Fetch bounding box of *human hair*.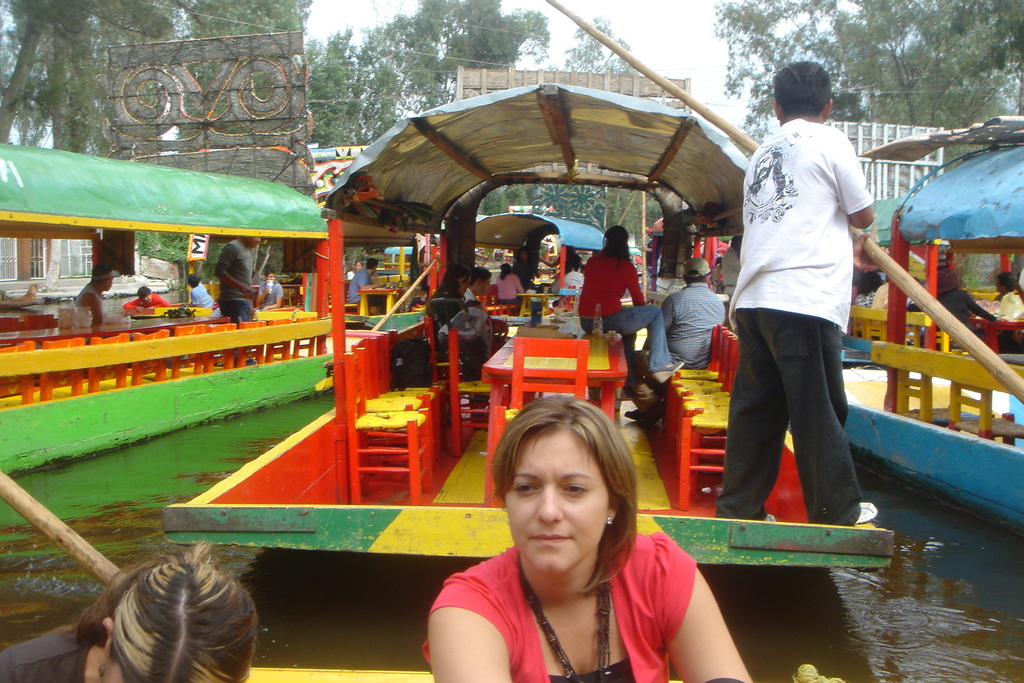
Bbox: left=471, top=267, right=490, bottom=284.
